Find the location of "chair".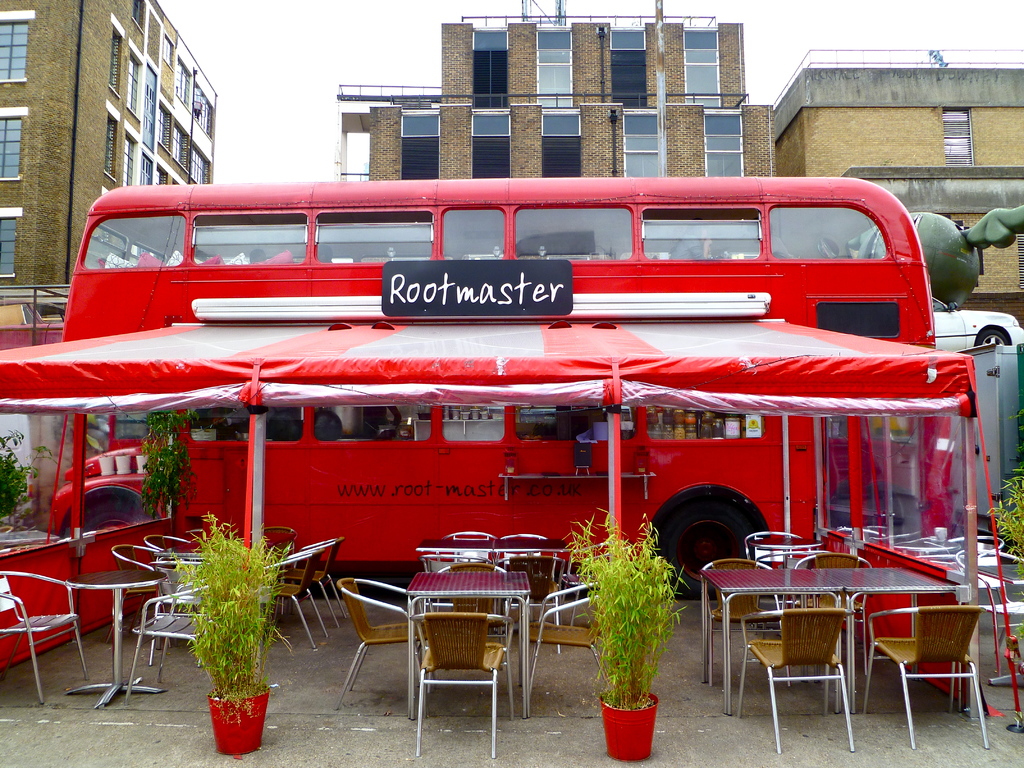
Location: (104, 548, 174, 659).
